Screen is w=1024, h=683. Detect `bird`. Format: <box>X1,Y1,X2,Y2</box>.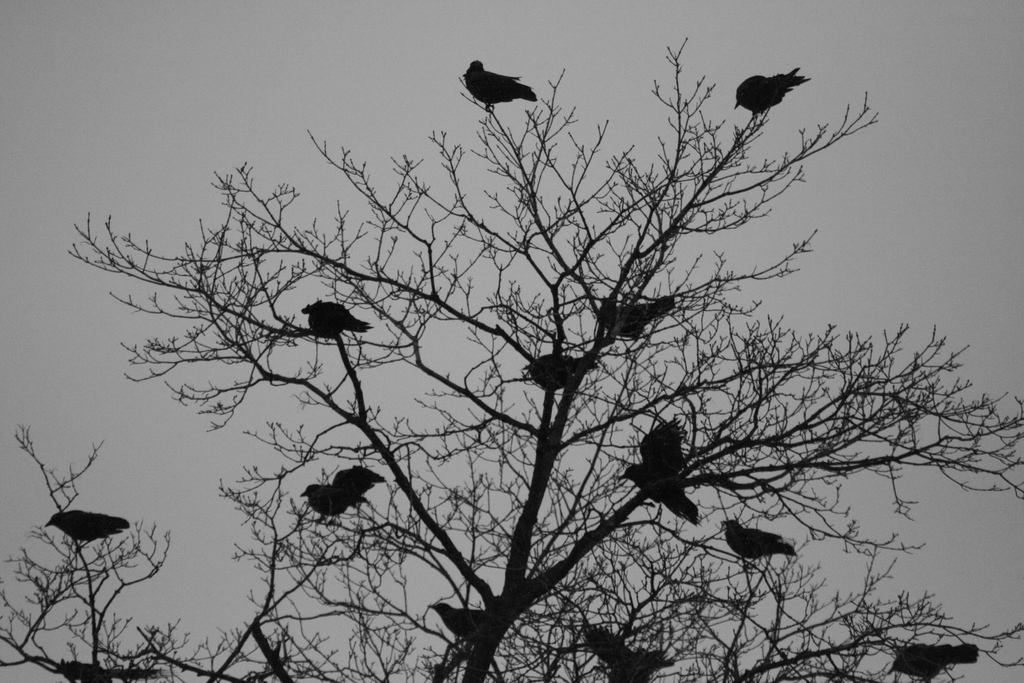
<box>568,605,676,682</box>.
